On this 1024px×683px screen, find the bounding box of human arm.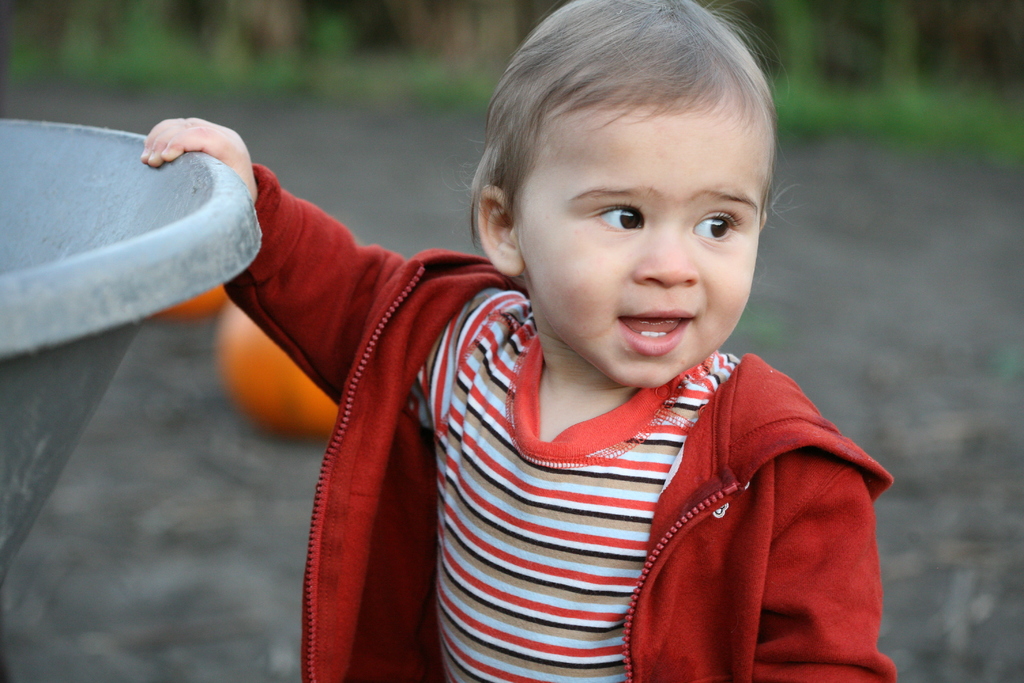
Bounding box: x1=766, y1=412, x2=895, y2=682.
